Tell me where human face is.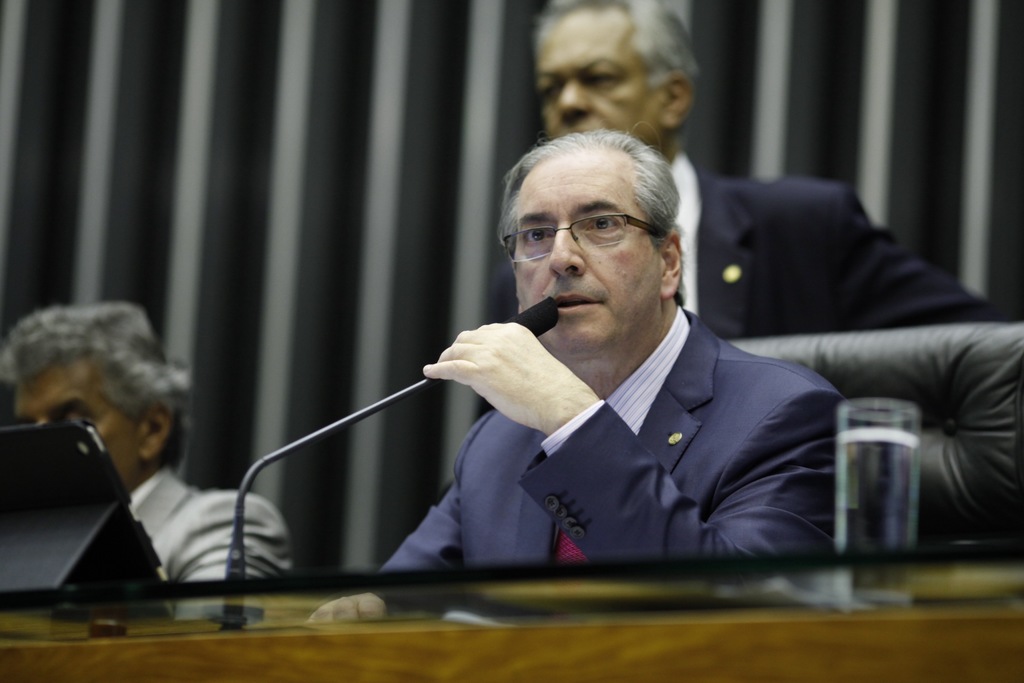
human face is at bbox=[15, 362, 143, 488].
